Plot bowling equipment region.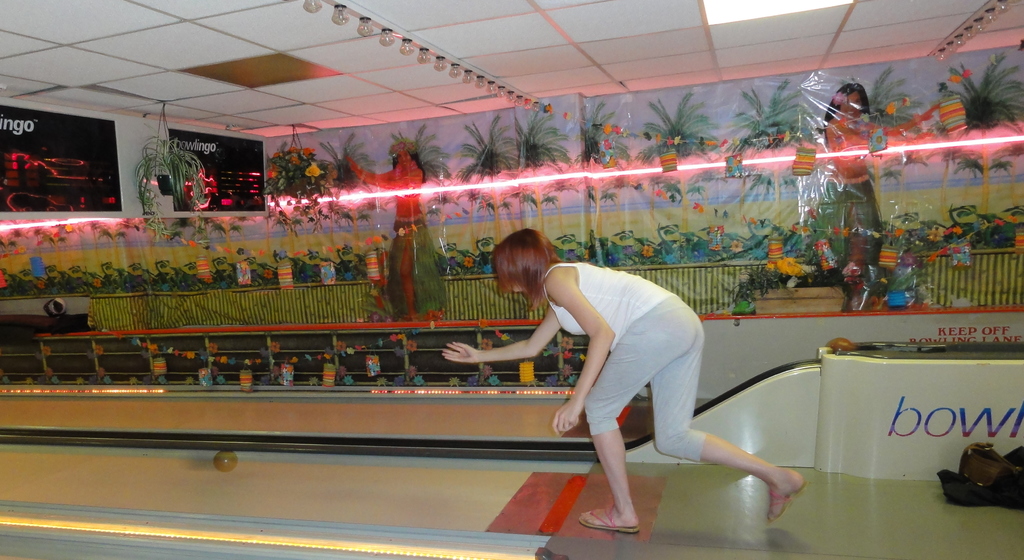
Plotted at (208,449,242,474).
